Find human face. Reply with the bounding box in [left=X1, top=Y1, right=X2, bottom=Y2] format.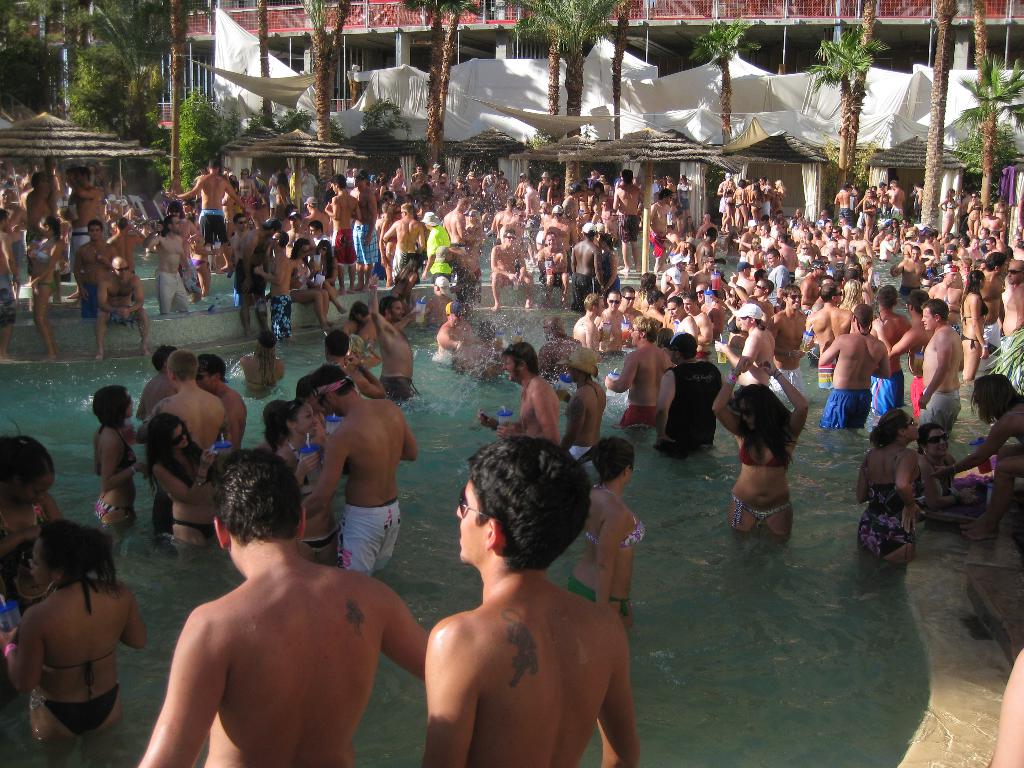
[left=29, top=544, right=52, bottom=585].
